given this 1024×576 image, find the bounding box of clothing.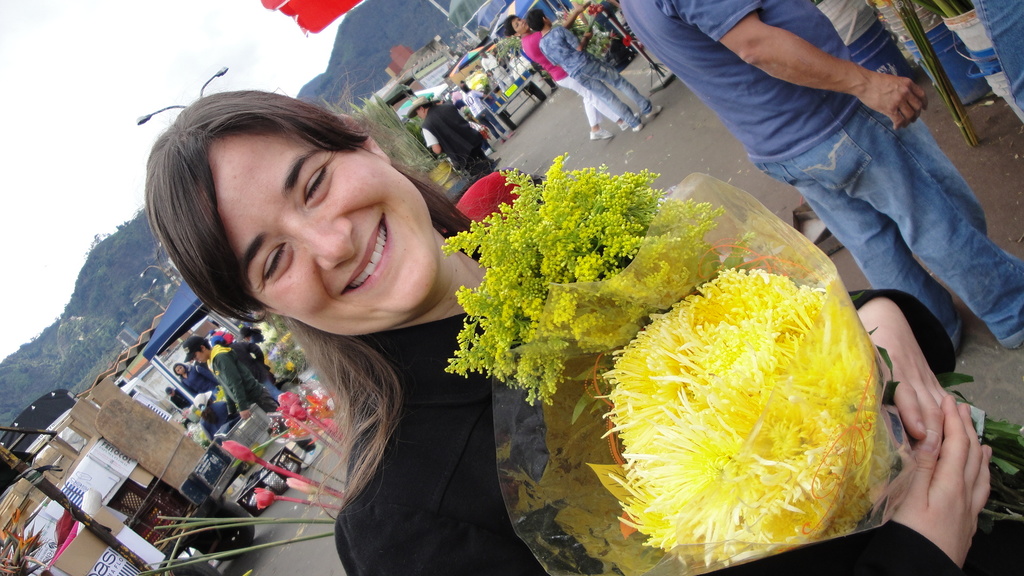
[left=177, top=360, right=206, bottom=398].
